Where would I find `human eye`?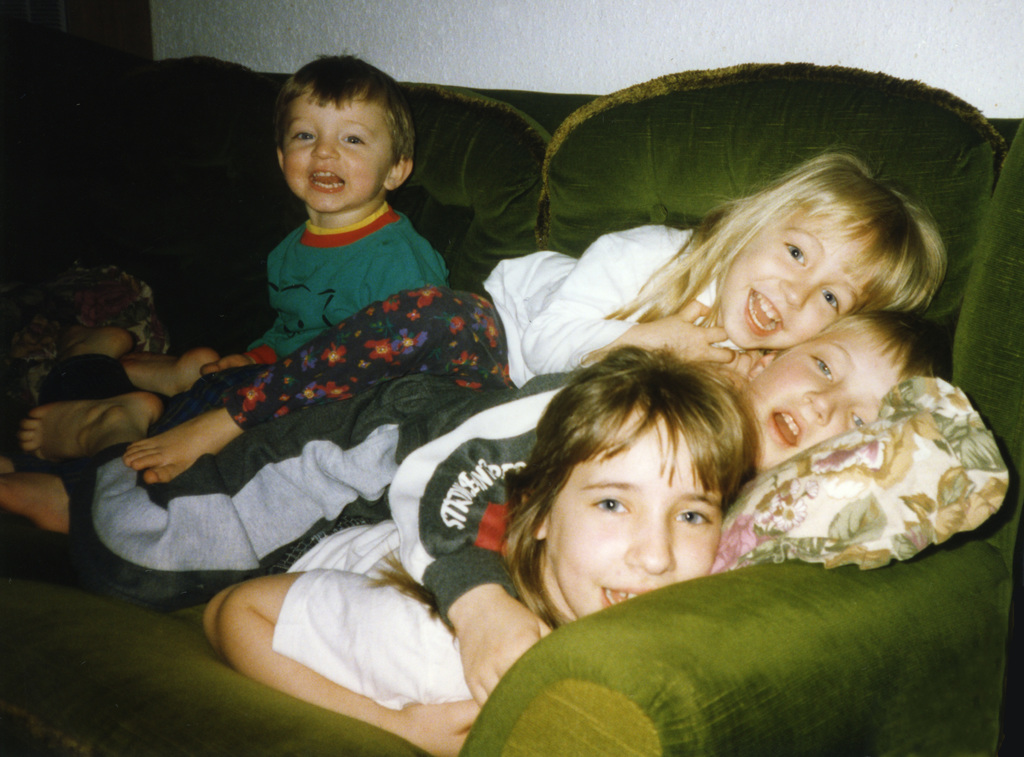
At (left=670, top=499, right=715, bottom=525).
